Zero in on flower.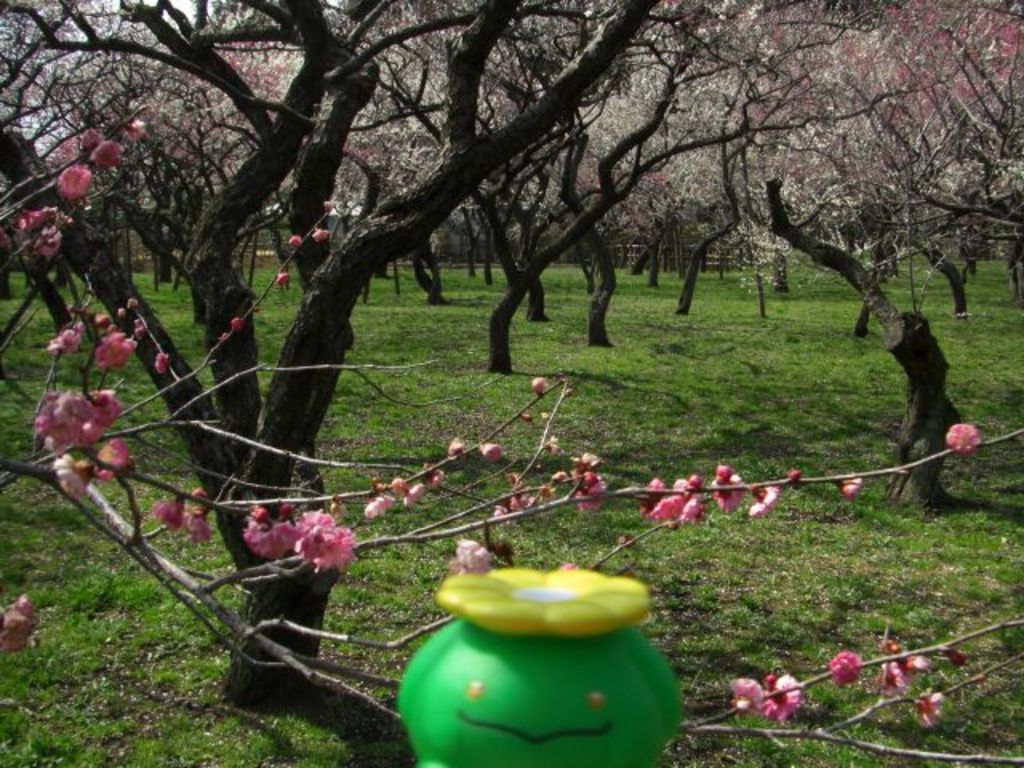
Zeroed in: crop(909, 688, 950, 730).
